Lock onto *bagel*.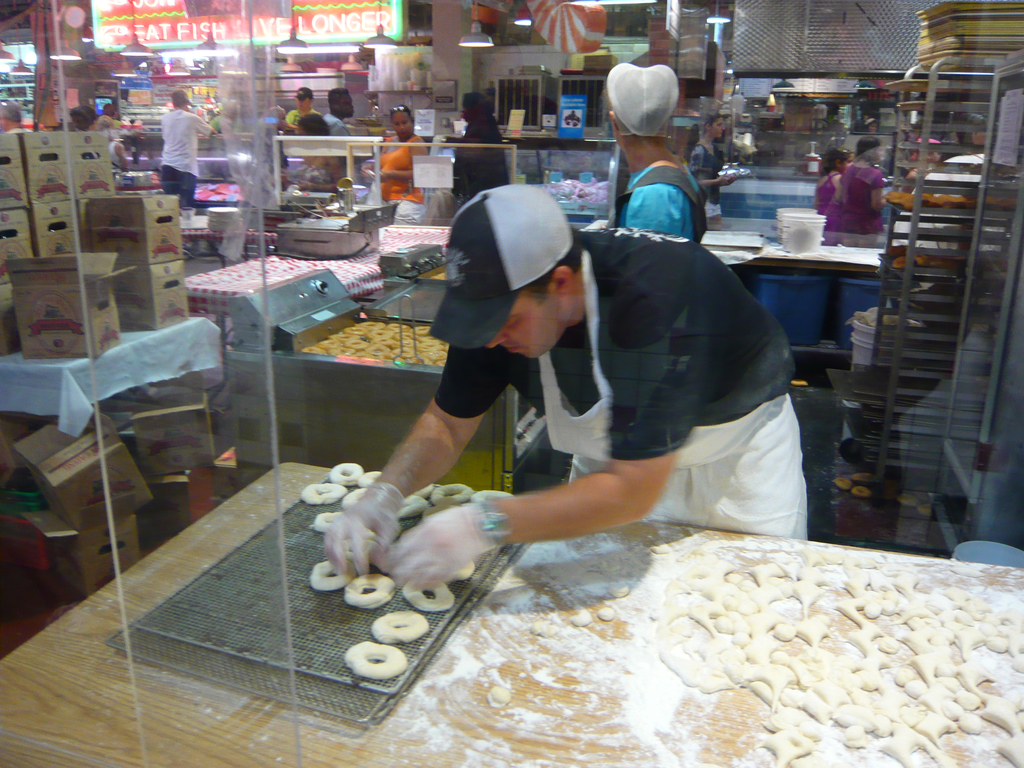
Locked: bbox=[310, 561, 352, 595].
